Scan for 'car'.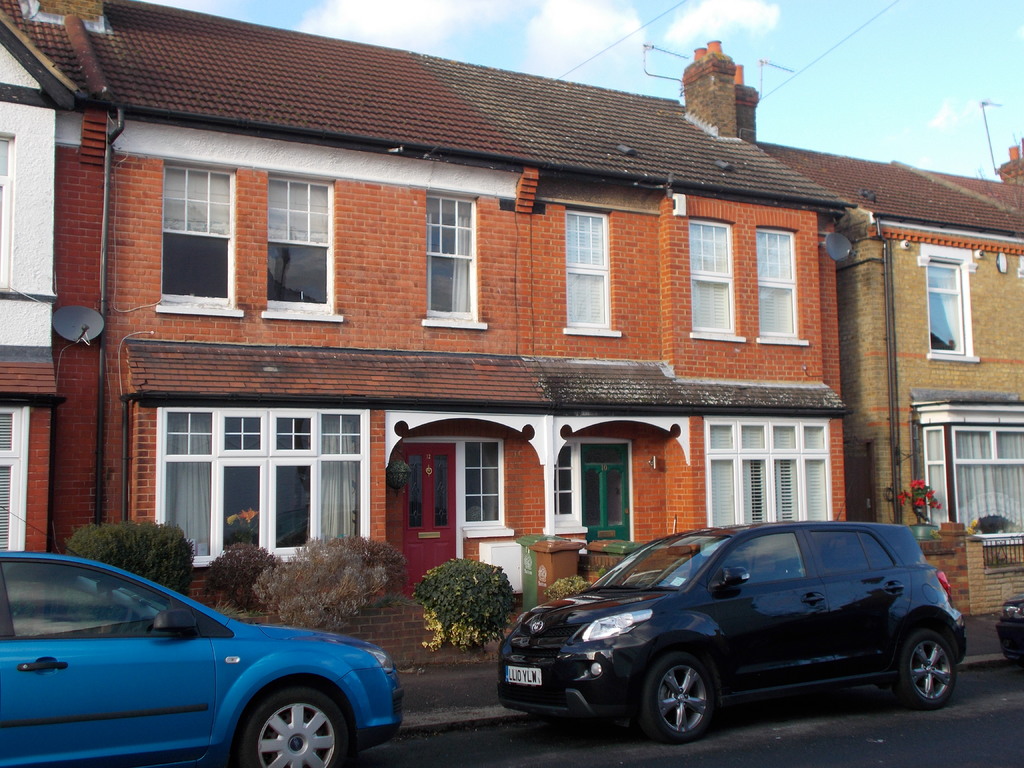
Scan result: (left=0, top=543, right=399, bottom=767).
